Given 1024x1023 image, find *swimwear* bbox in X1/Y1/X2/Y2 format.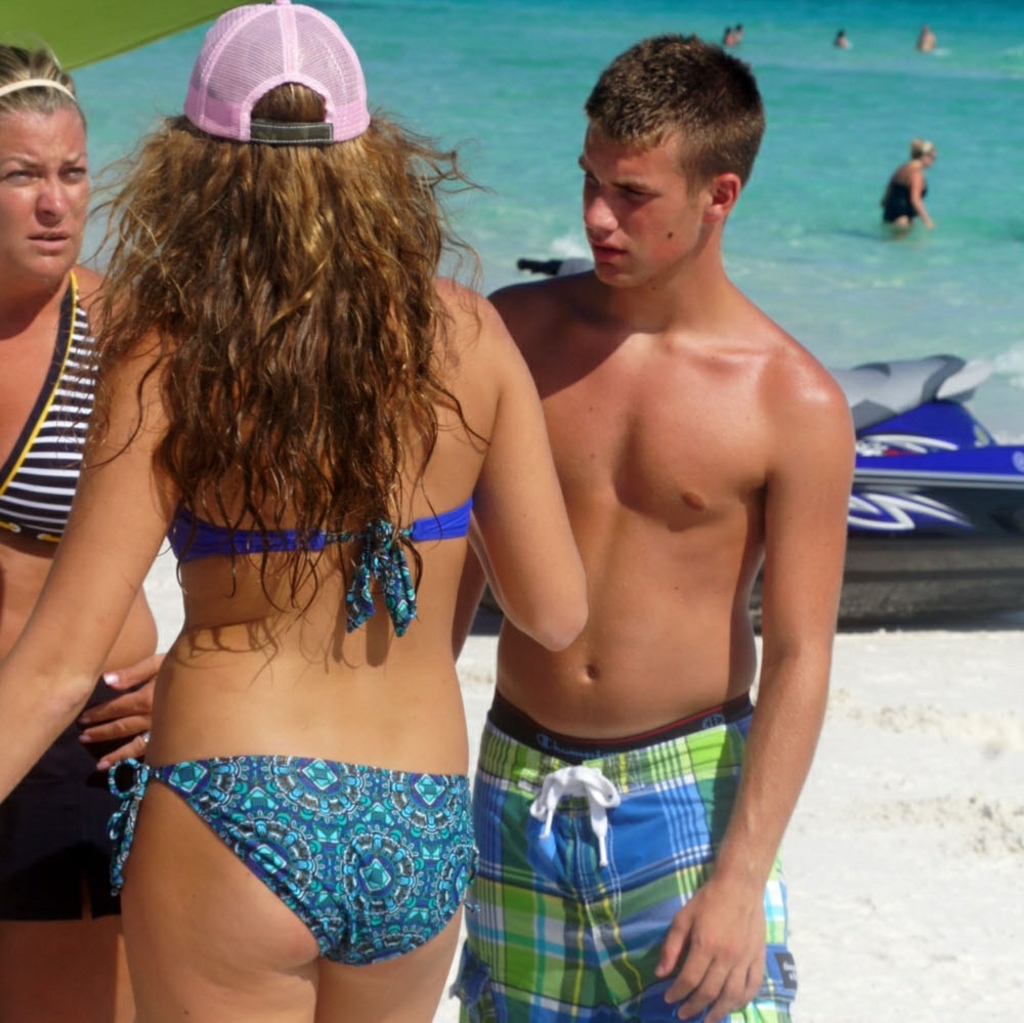
0/676/144/928.
